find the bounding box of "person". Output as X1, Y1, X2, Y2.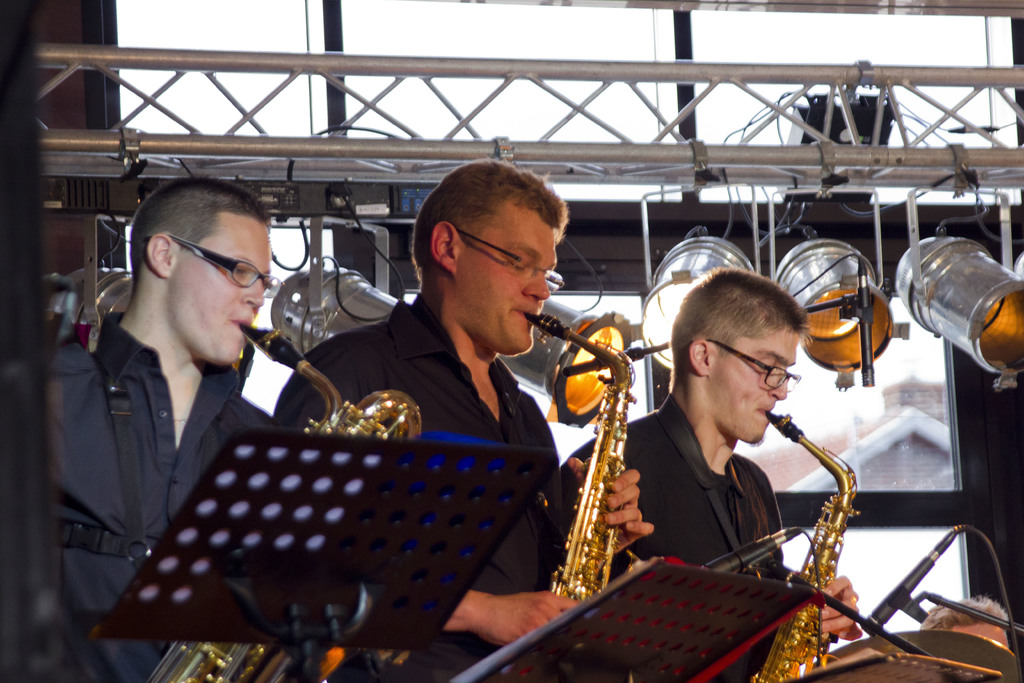
277, 161, 655, 682.
